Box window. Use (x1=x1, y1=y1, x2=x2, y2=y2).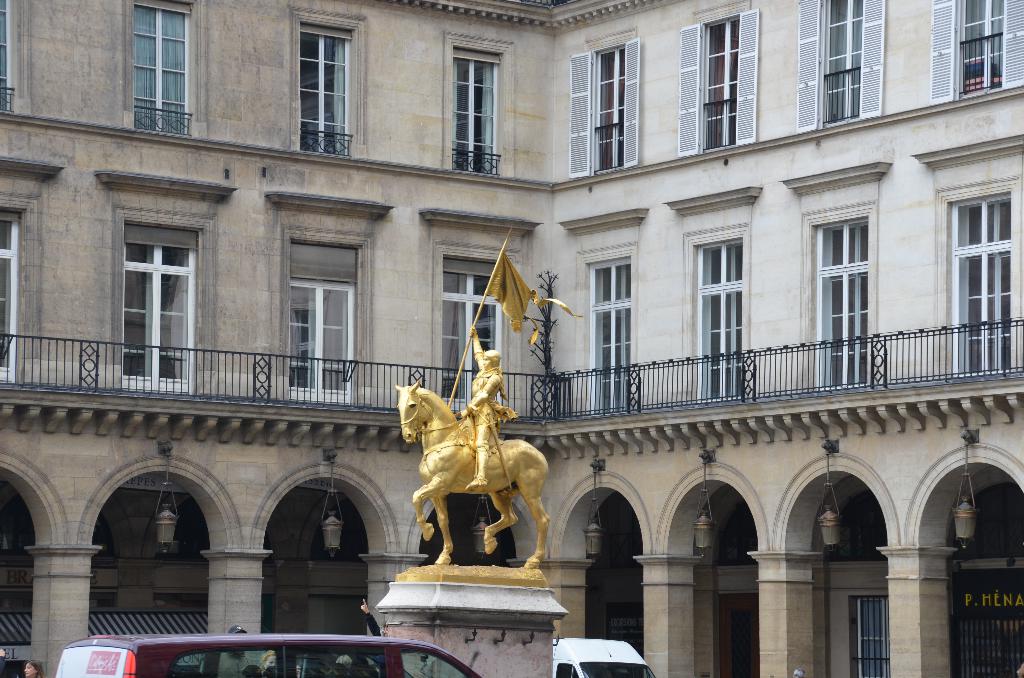
(x1=283, y1=234, x2=367, y2=401).
